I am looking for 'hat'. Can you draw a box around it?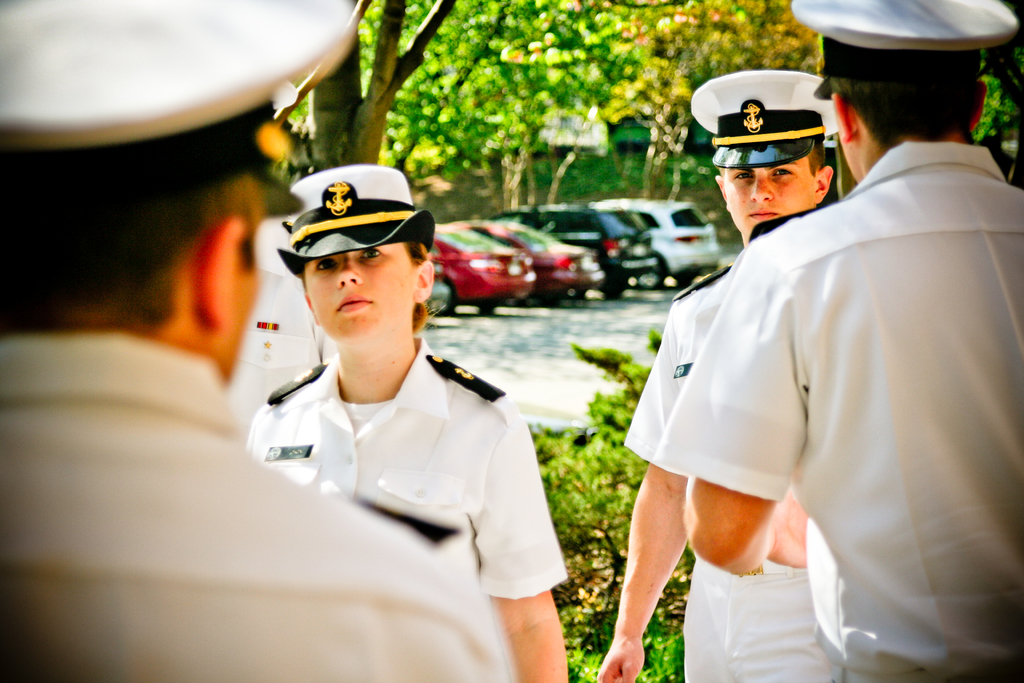
Sure, the bounding box is box=[272, 165, 435, 283].
